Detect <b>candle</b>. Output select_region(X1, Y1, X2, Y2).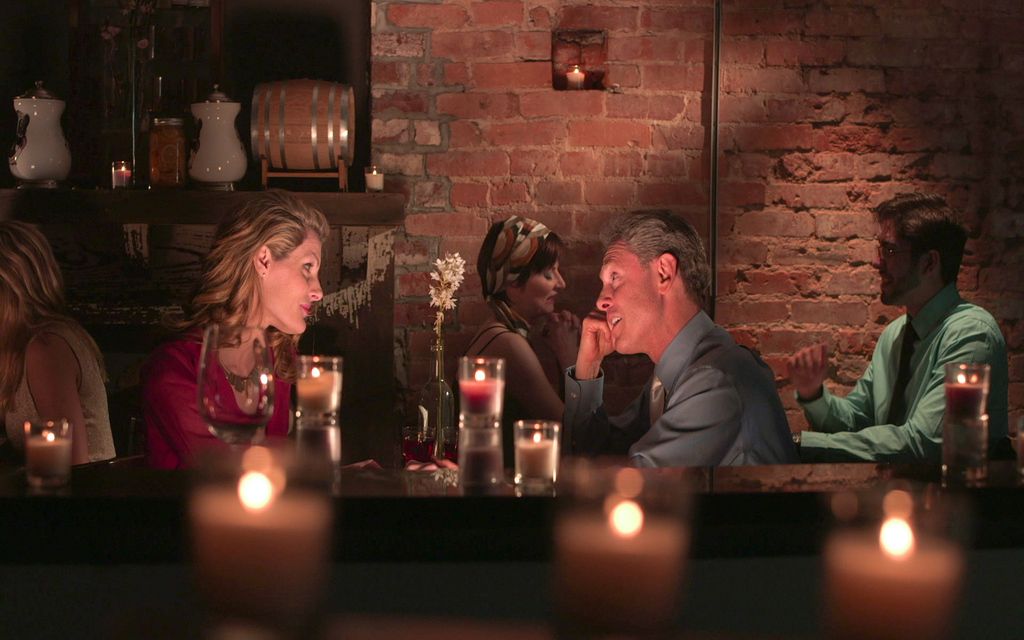
select_region(515, 417, 559, 491).
